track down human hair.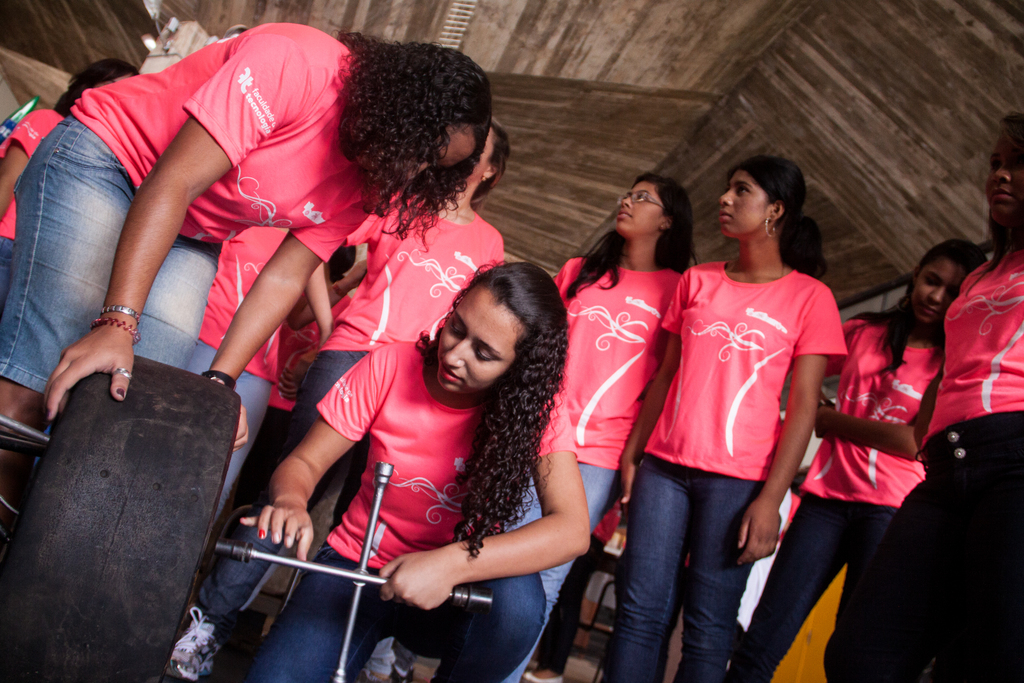
Tracked to [973,114,1023,293].
